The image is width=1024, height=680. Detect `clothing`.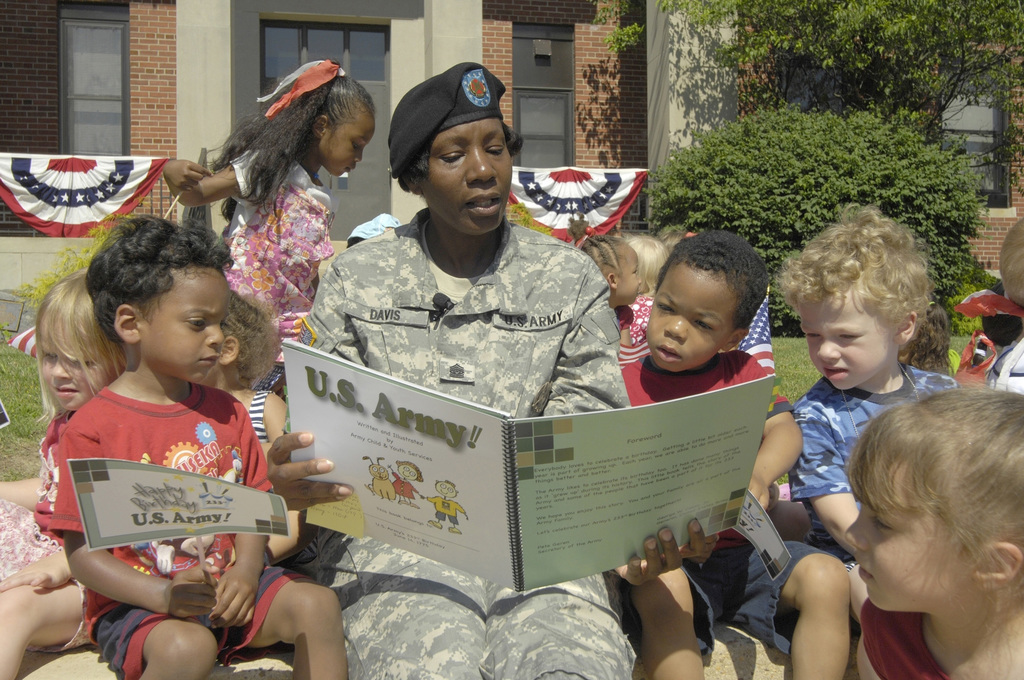
Detection: (left=284, top=214, right=627, bottom=679).
